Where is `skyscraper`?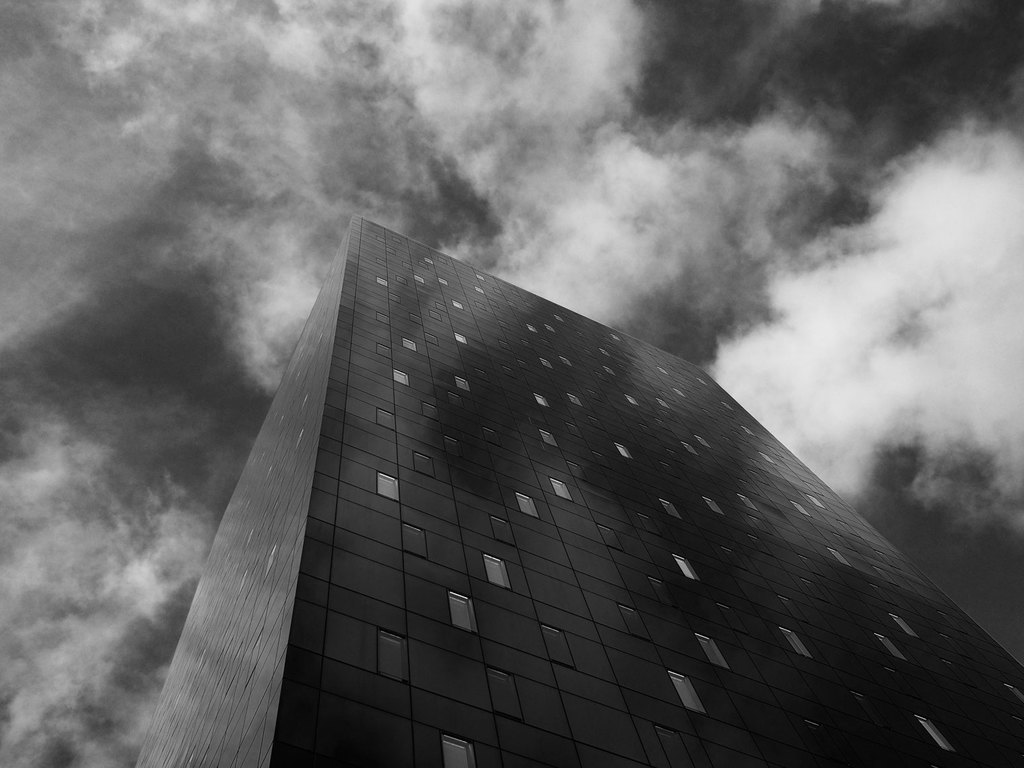
left=127, top=224, right=960, bottom=767.
